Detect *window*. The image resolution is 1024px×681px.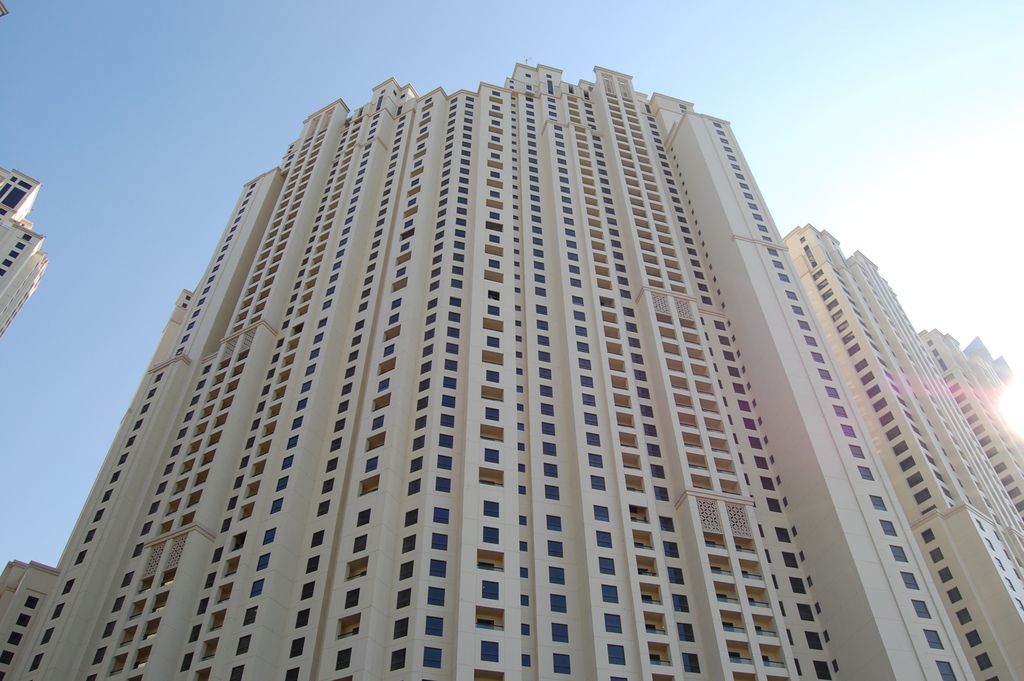
l=890, t=547, r=908, b=566.
